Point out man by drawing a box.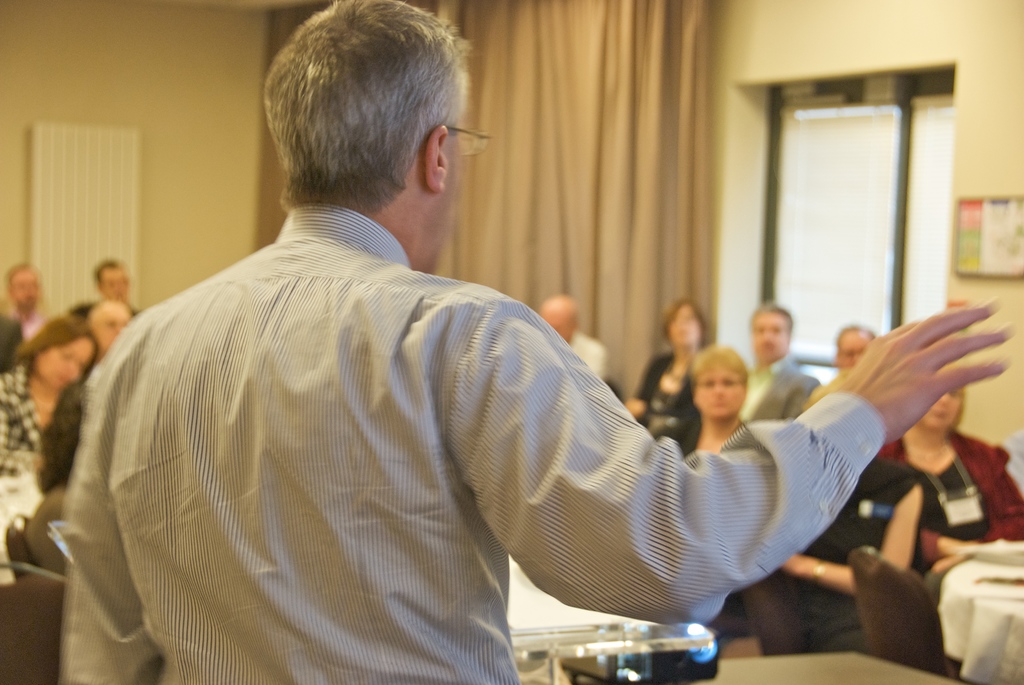
(left=832, top=325, right=874, bottom=374).
